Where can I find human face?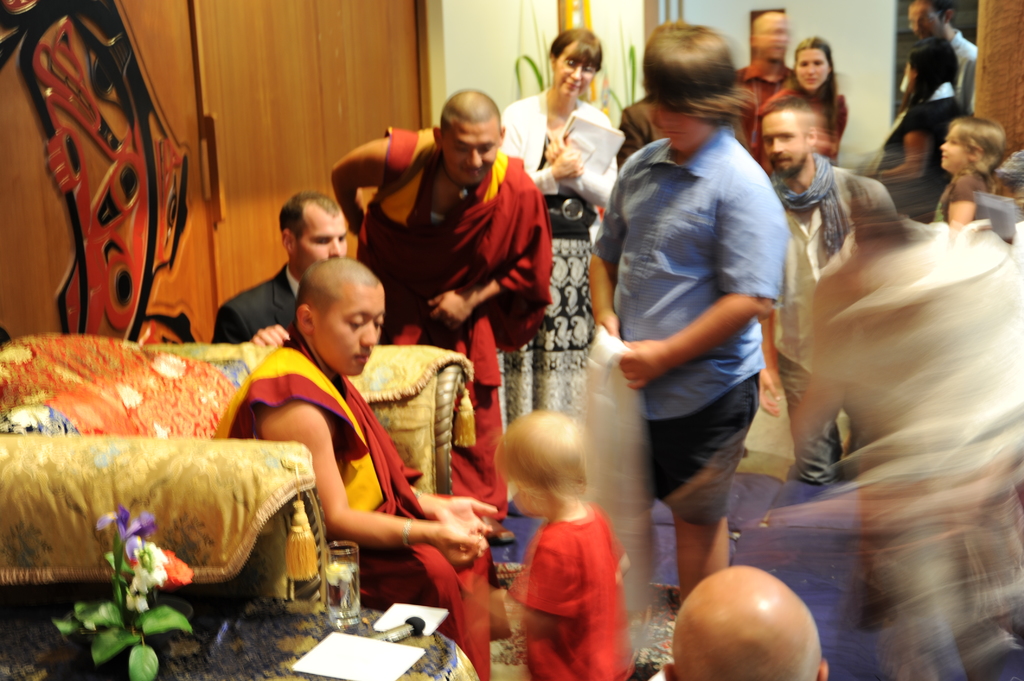
You can find it at 936:127:973:175.
